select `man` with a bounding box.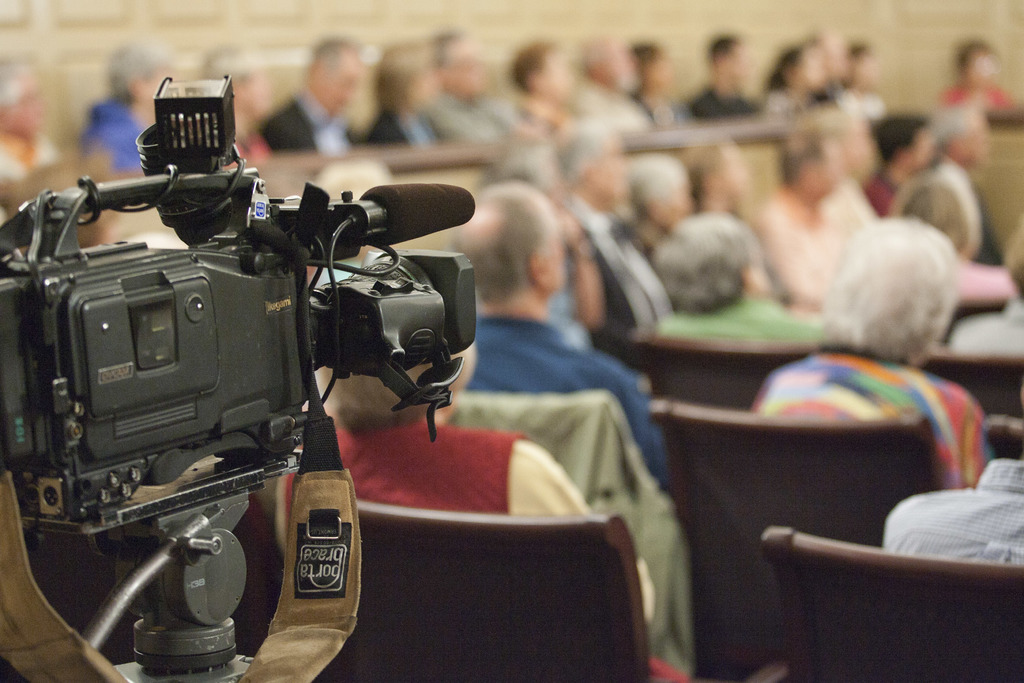
BBox(268, 42, 366, 154).
